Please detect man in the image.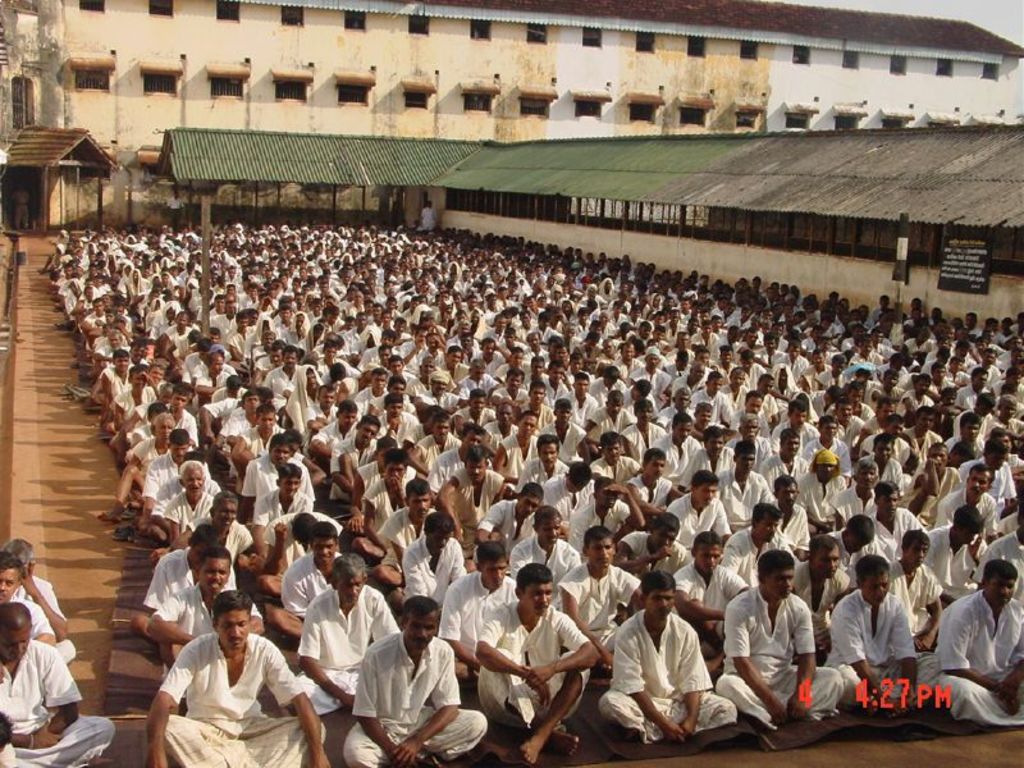
[614,379,658,411].
